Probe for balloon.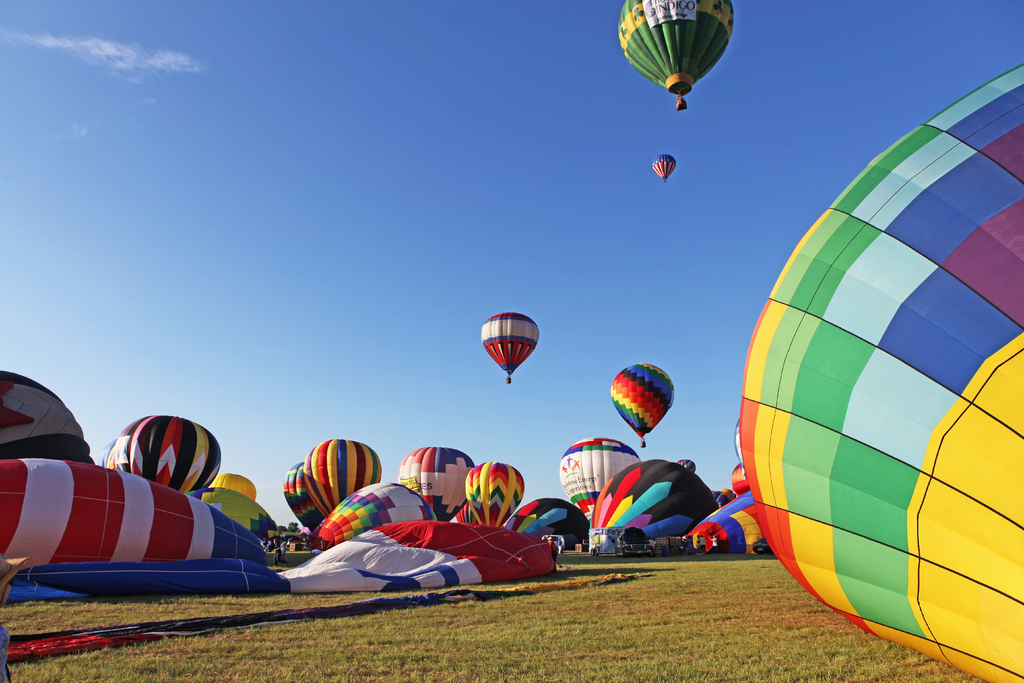
Probe result: 0,457,269,564.
